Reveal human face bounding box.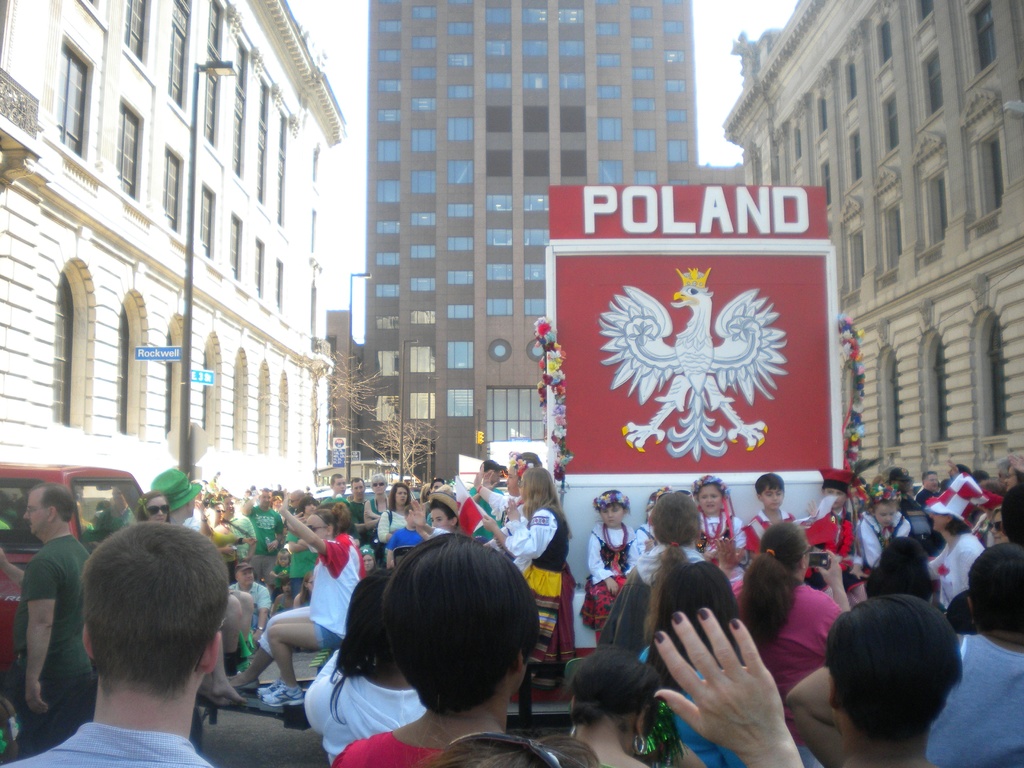
Revealed: <region>333, 476, 346, 496</region>.
